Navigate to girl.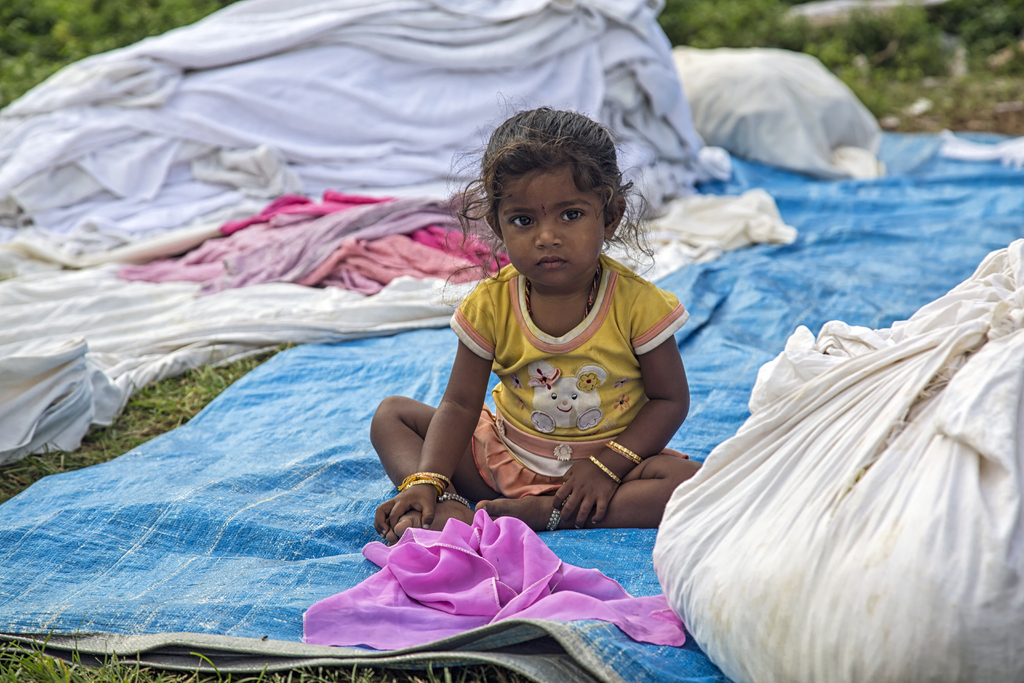
Navigation target: 367,95,715,545.
